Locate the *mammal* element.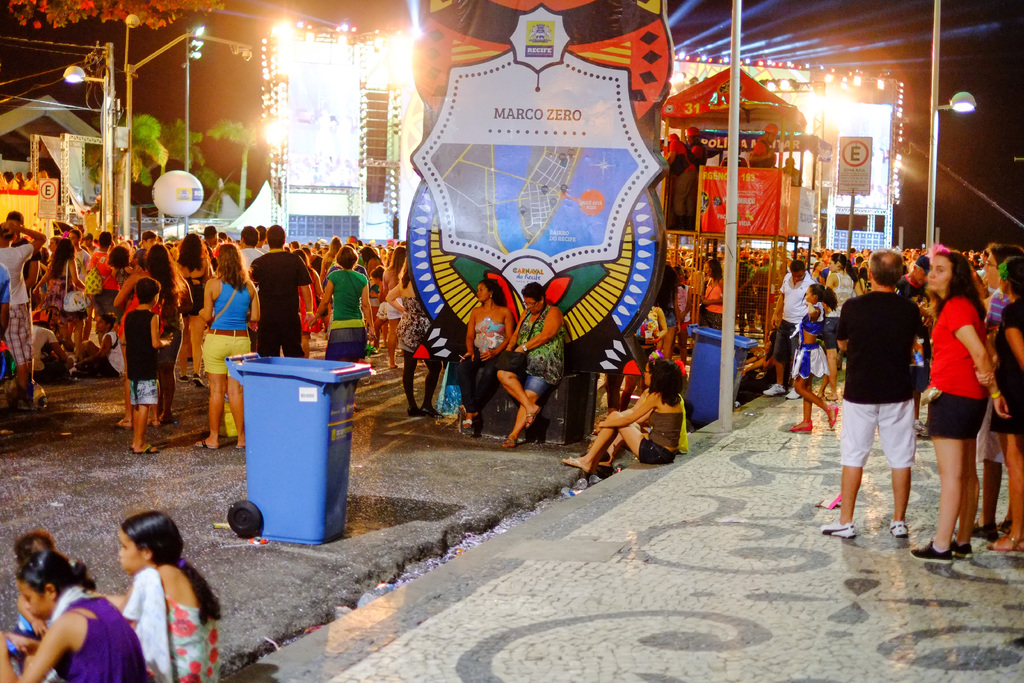
Element bbox: box(111, 257, 161, 427).
